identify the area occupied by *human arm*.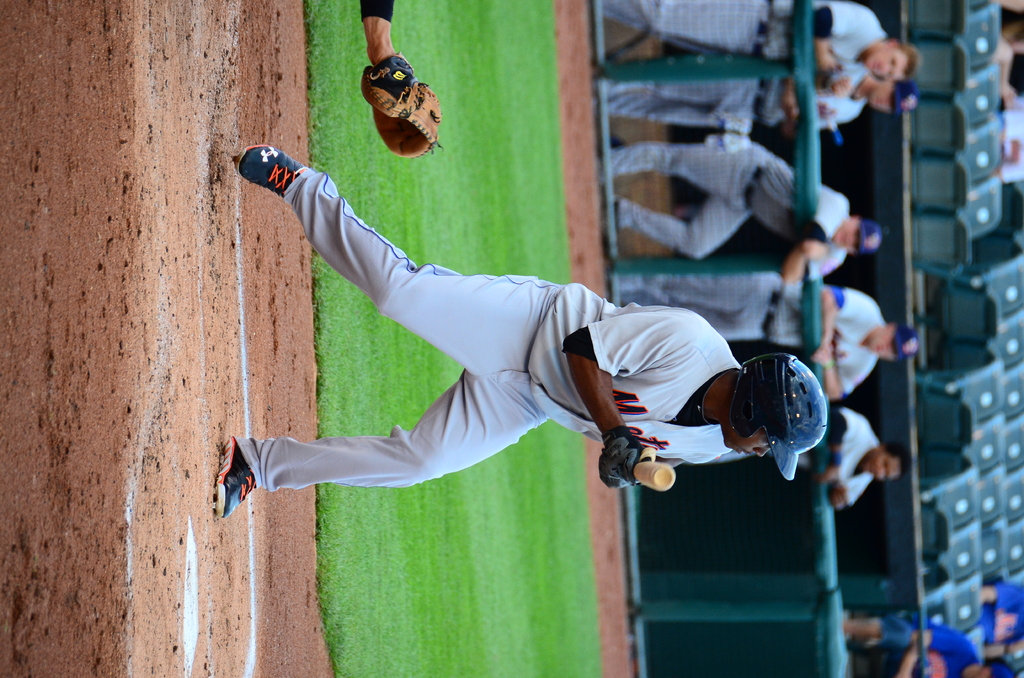
Area: (782,241,843,280).
